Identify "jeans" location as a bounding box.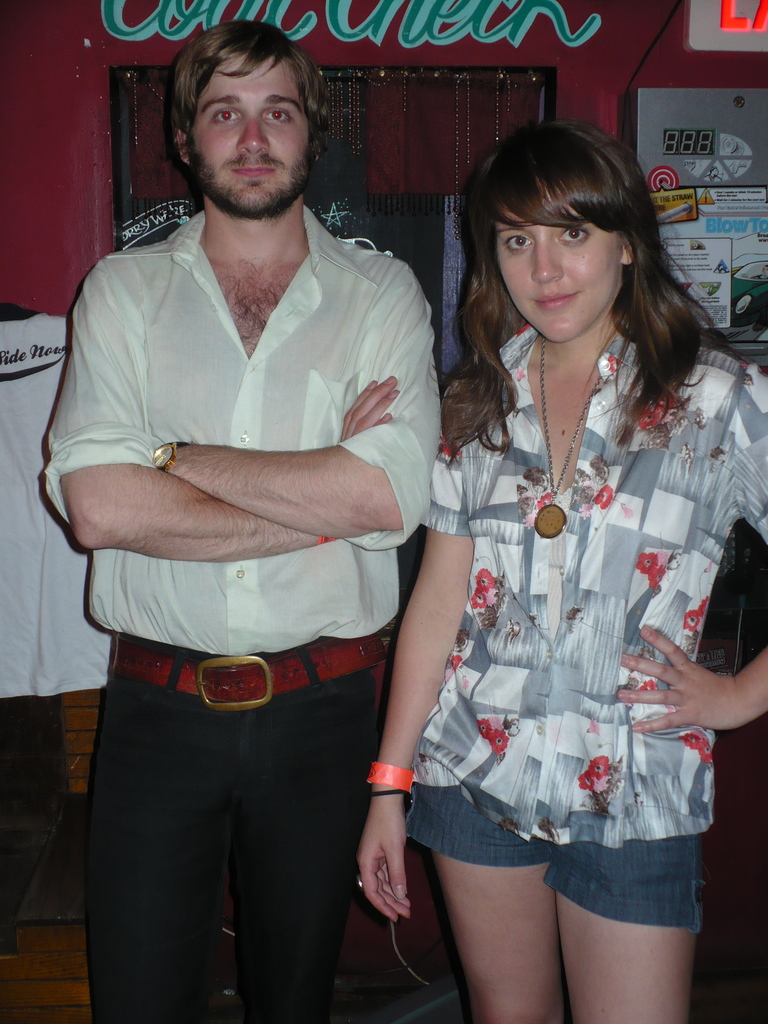
l=77, t=653, r=403, b=1023.
